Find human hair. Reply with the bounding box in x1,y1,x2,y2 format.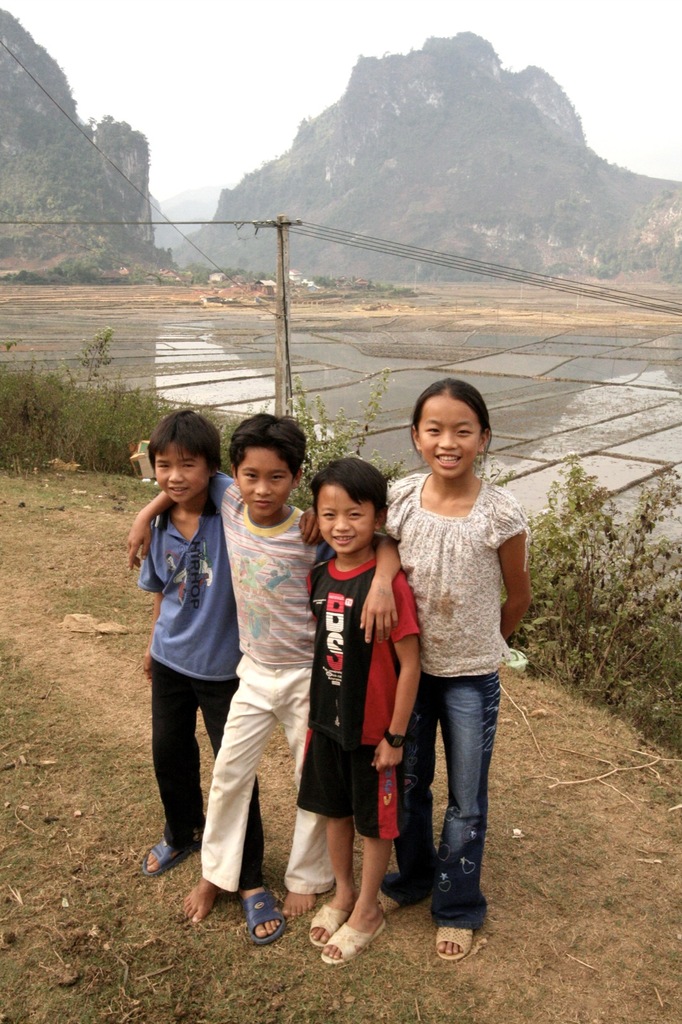
145,406,225,481.
